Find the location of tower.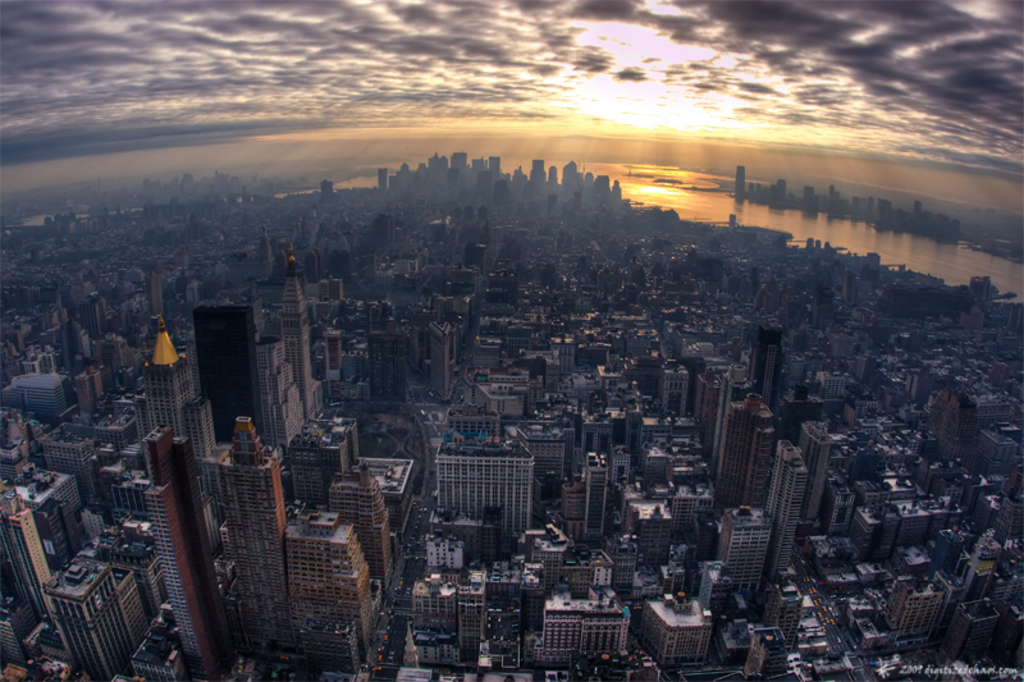
Location: box(748, 628, 785, 677).
